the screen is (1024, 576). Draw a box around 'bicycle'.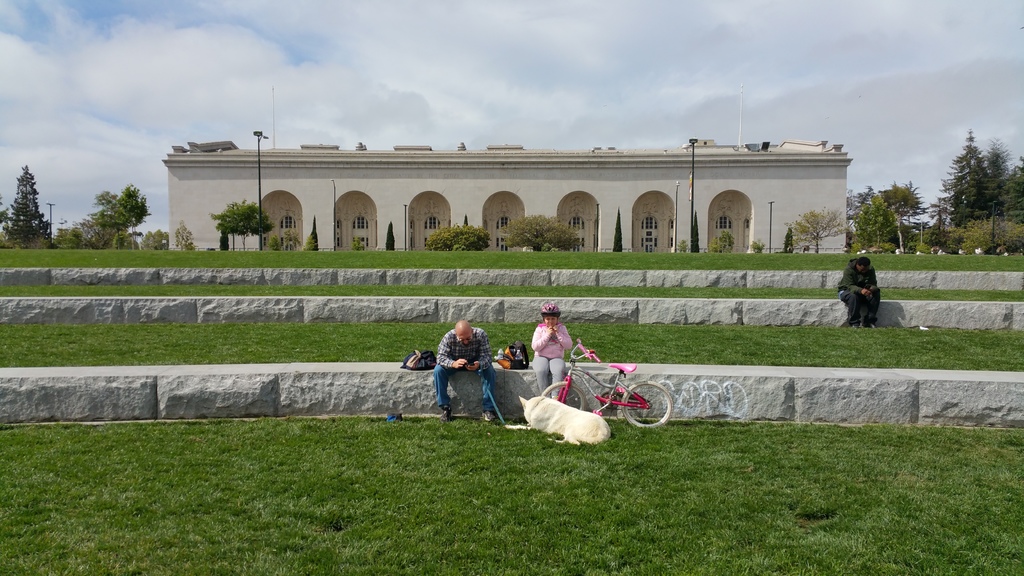
bbox=[556, 348, 672, 432].
